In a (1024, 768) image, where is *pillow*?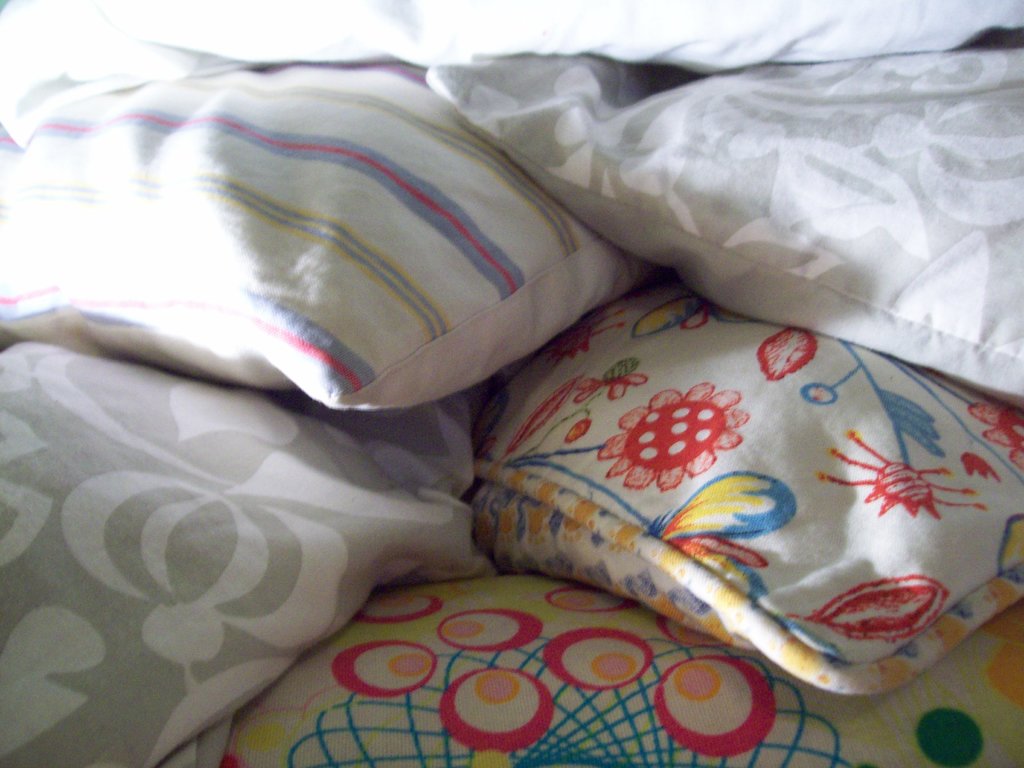
<region>476, 250, 980, 700</region>.
